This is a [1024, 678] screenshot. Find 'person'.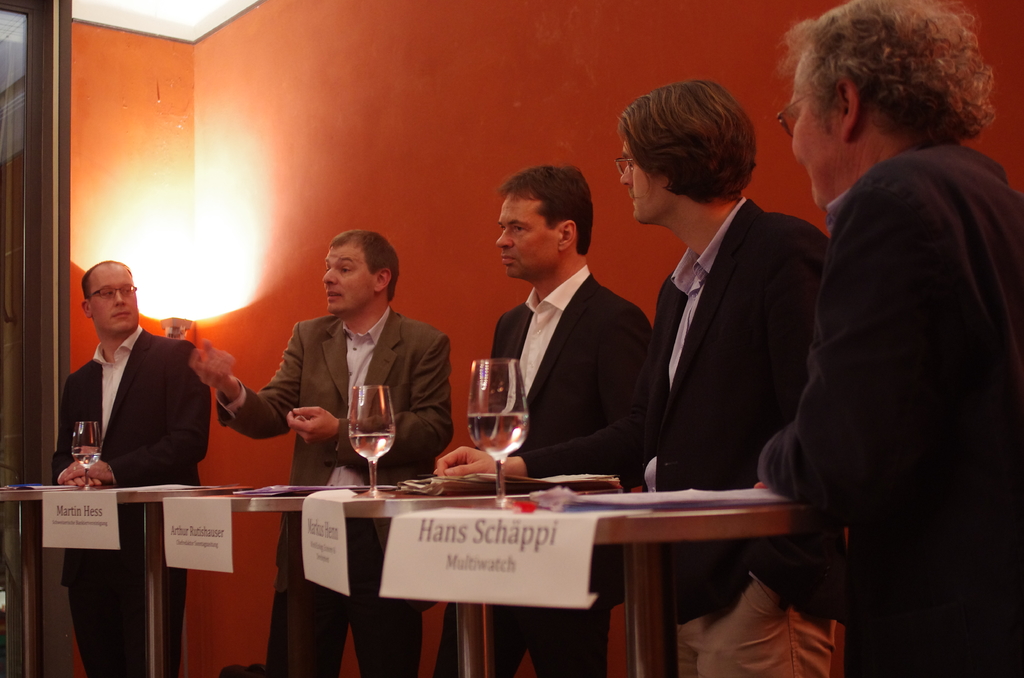
Bounding box: x1=637 y1=76 x2=840 y2=677.
